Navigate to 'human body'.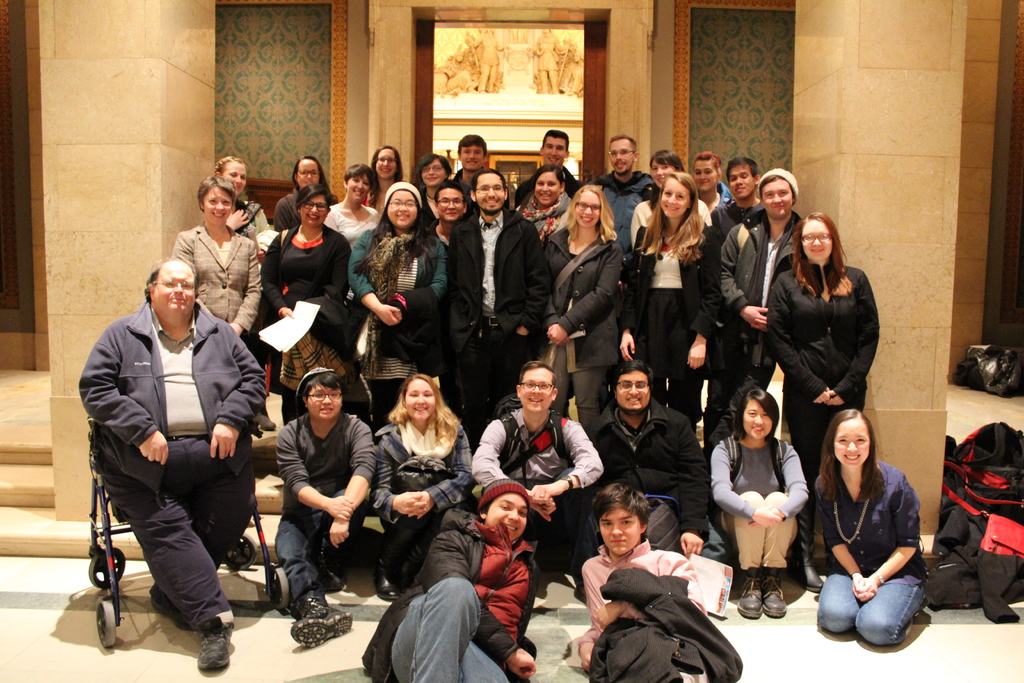
Navigation target: region(543, 179, 619, 427).
